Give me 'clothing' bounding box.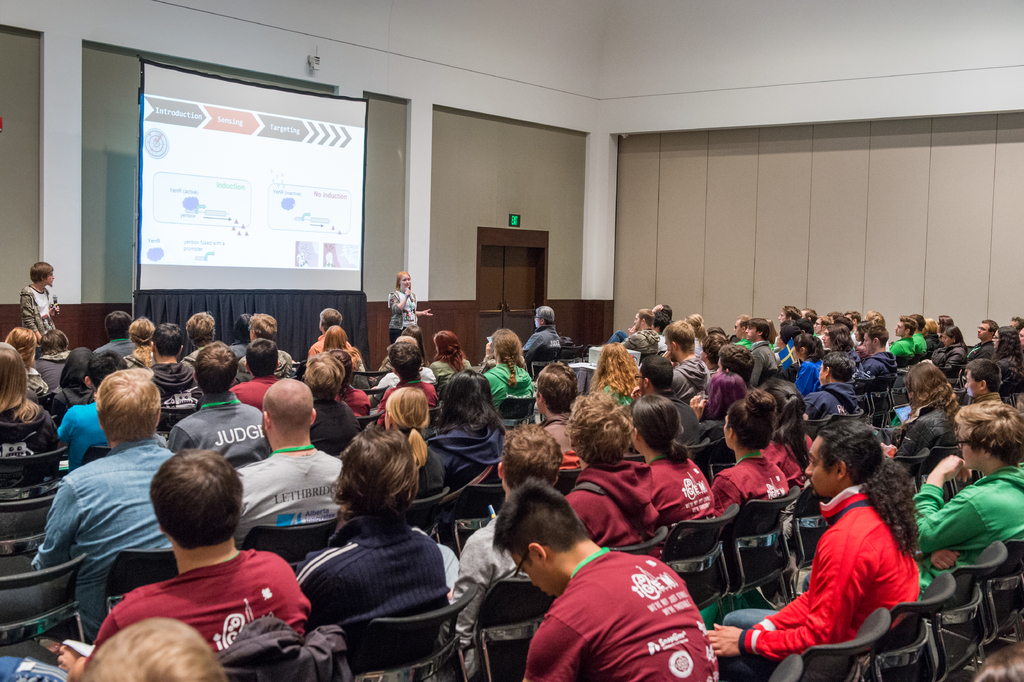
locate(288, 528, 442, 681).
